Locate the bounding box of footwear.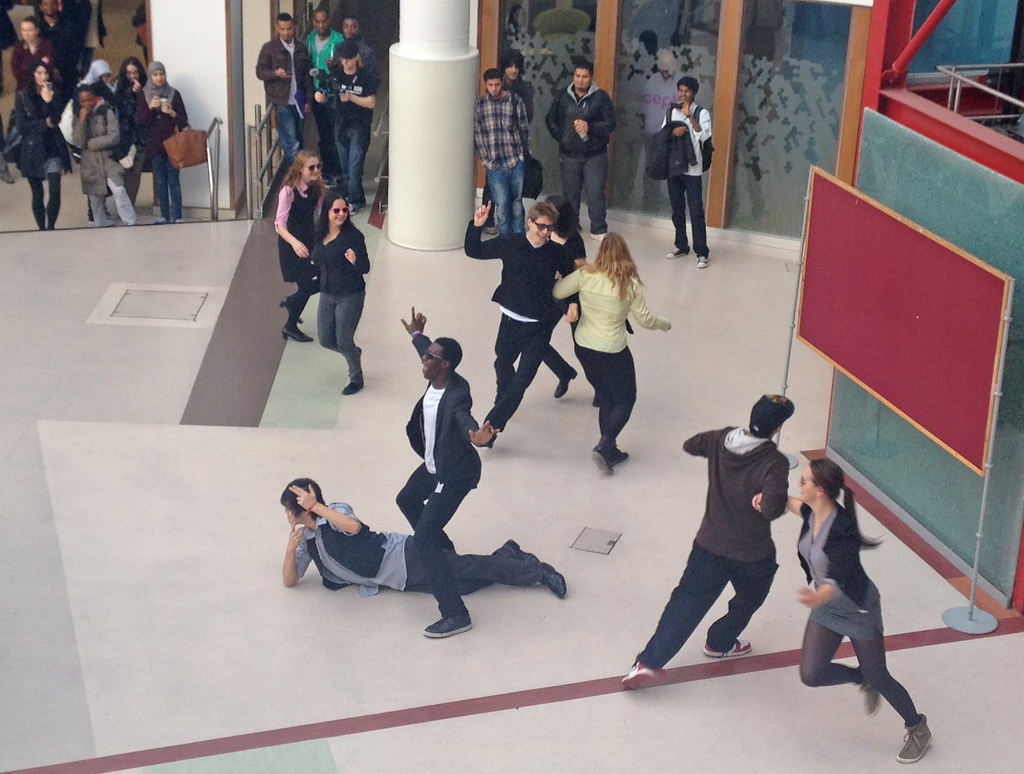
Bounding box: <region>617, 656, 670, 691</region>.
